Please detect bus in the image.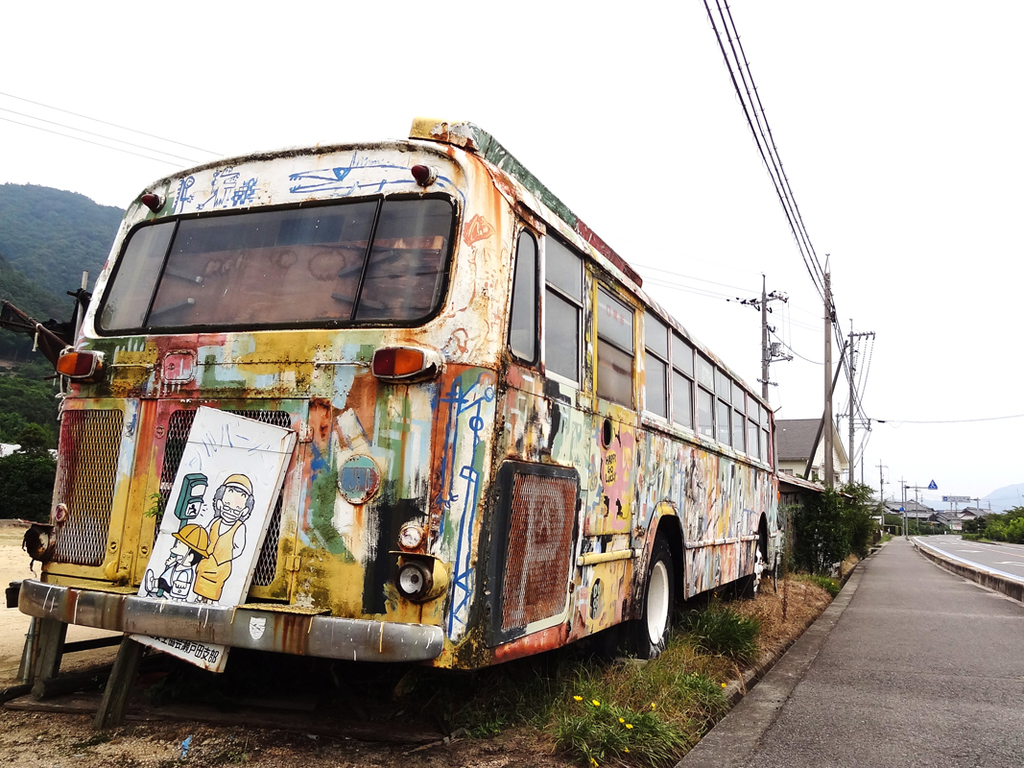
{"left": 8, "top": 118, "right": 781, "bottom": 667}.
